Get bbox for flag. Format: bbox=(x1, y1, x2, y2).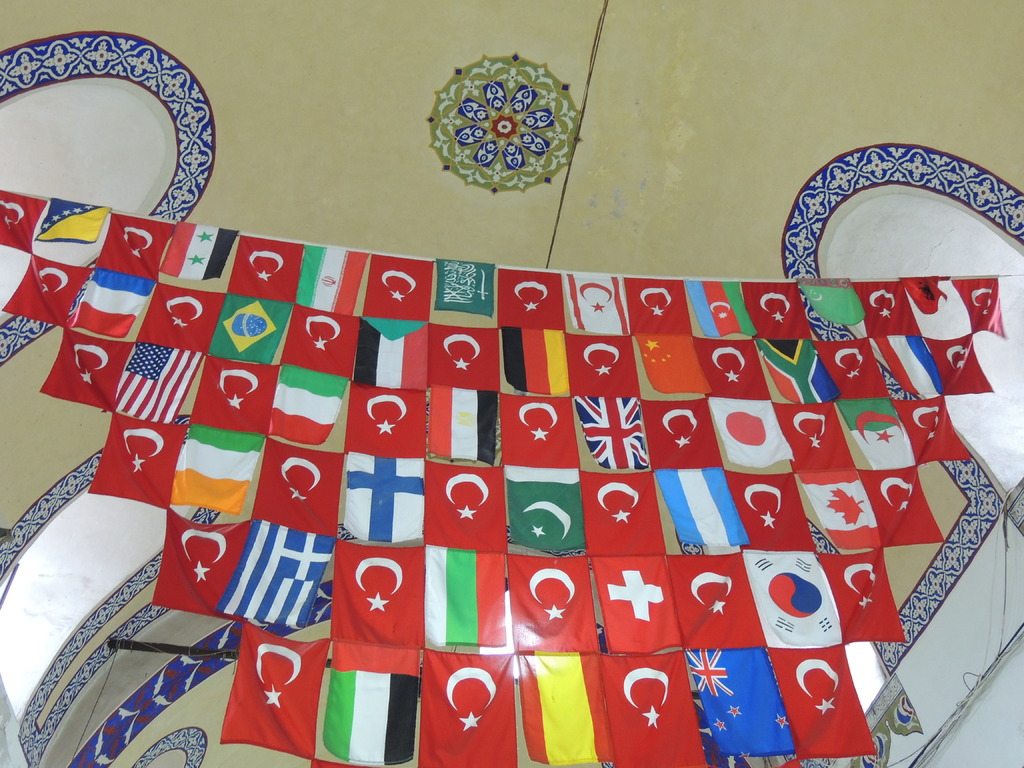
bbox=(775, 392, 856, 472).
